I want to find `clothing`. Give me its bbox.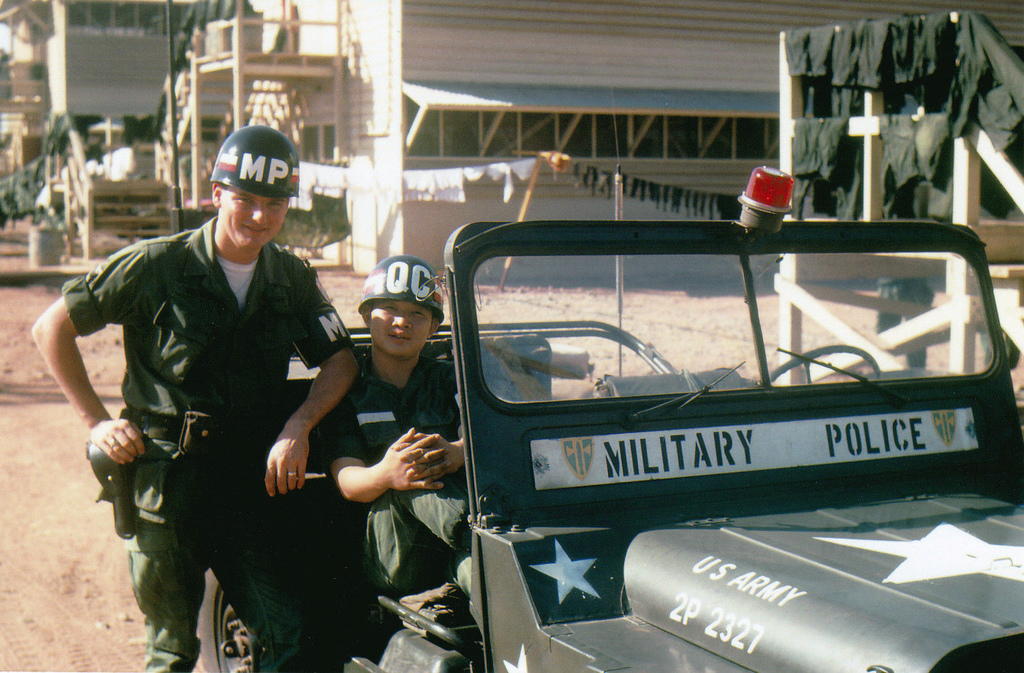
314, 335, 468, 601.
